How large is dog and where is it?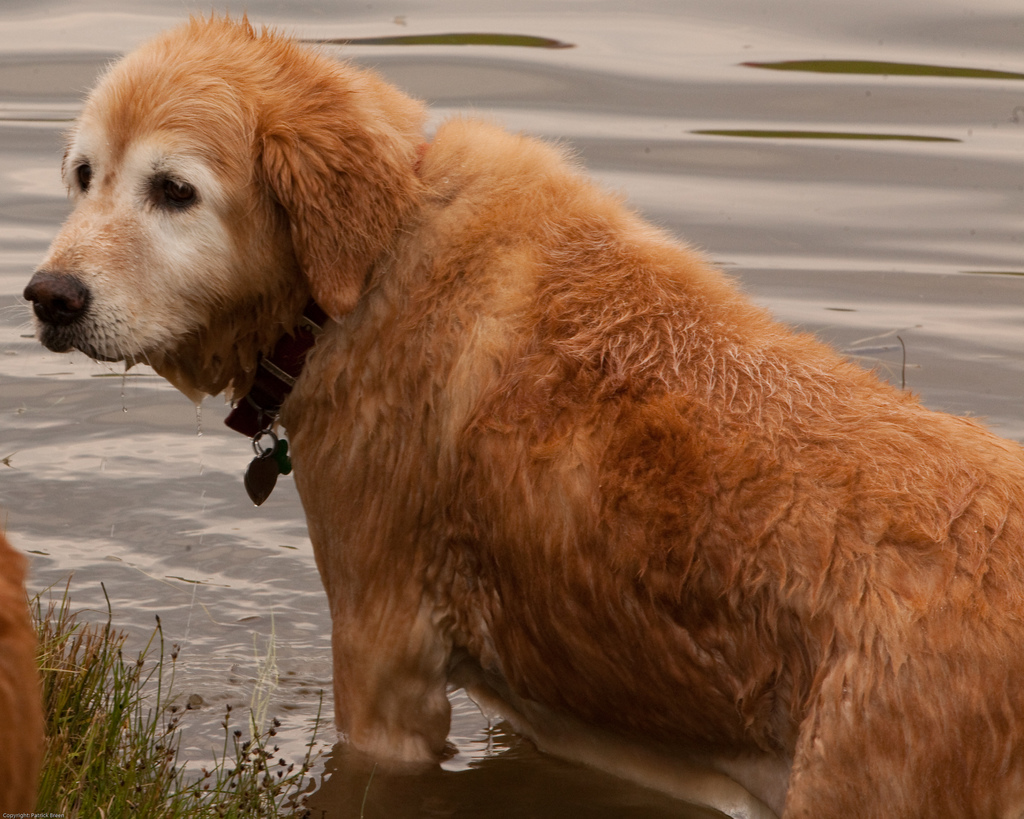
Bounding box: bbox(0, 10, 1023, 818).
